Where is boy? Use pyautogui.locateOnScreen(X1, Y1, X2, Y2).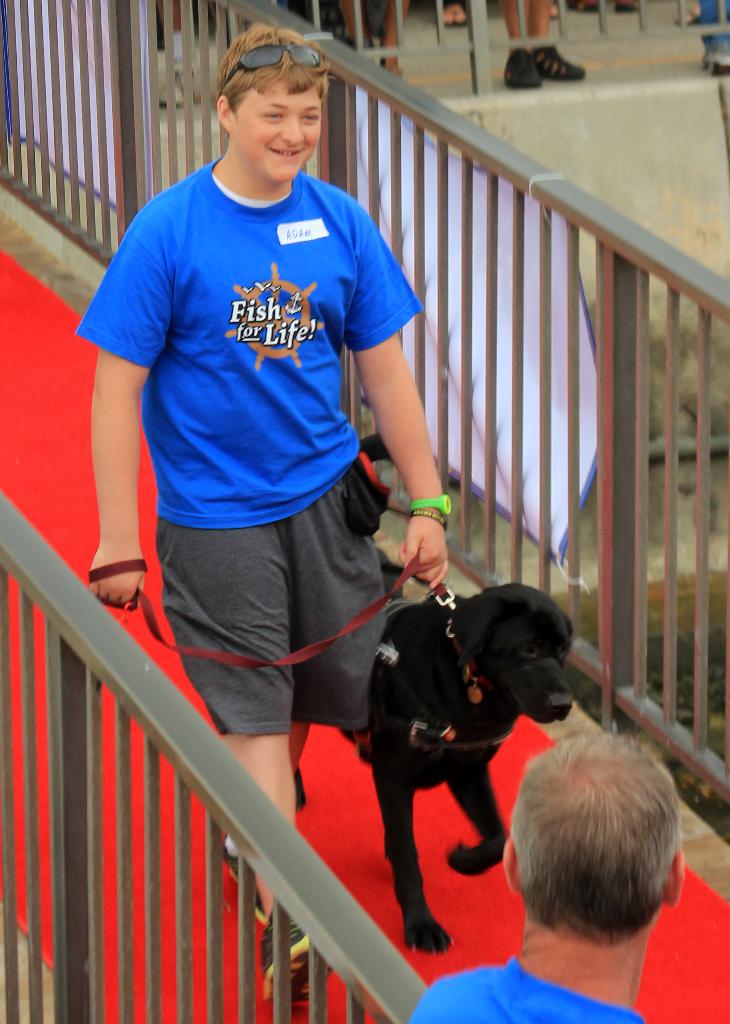
pyautogui.locateOnScreen(86, 33, 449, 998).
